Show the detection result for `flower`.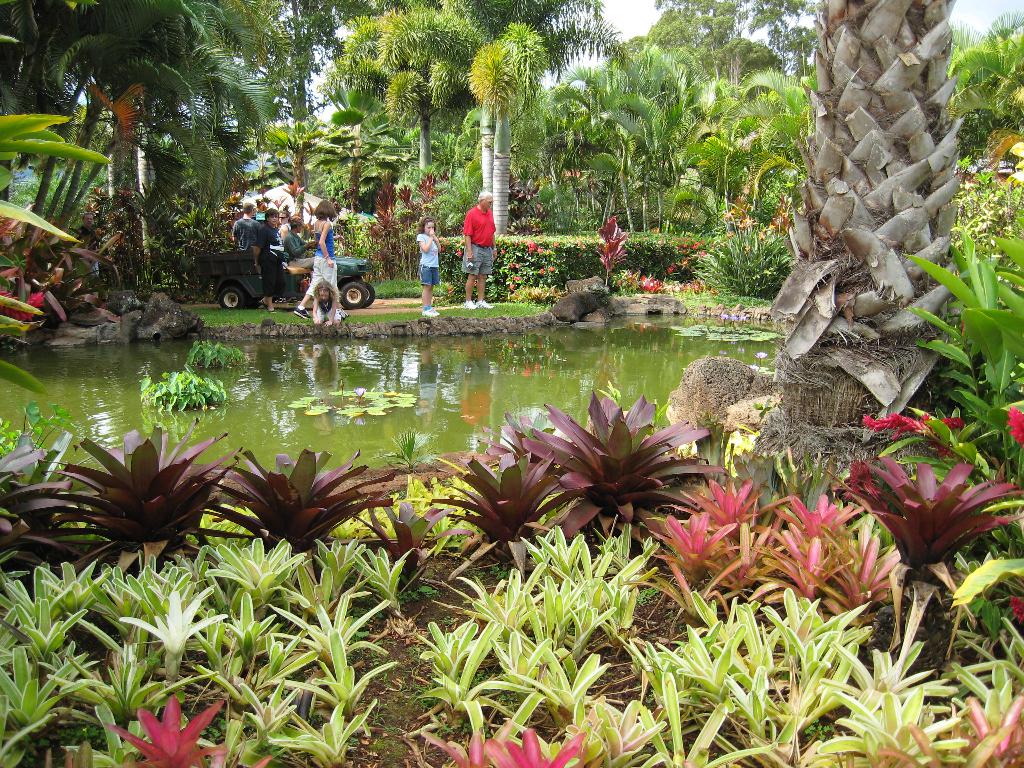
<bbox>0, 289, 47, 320</bbox>.
